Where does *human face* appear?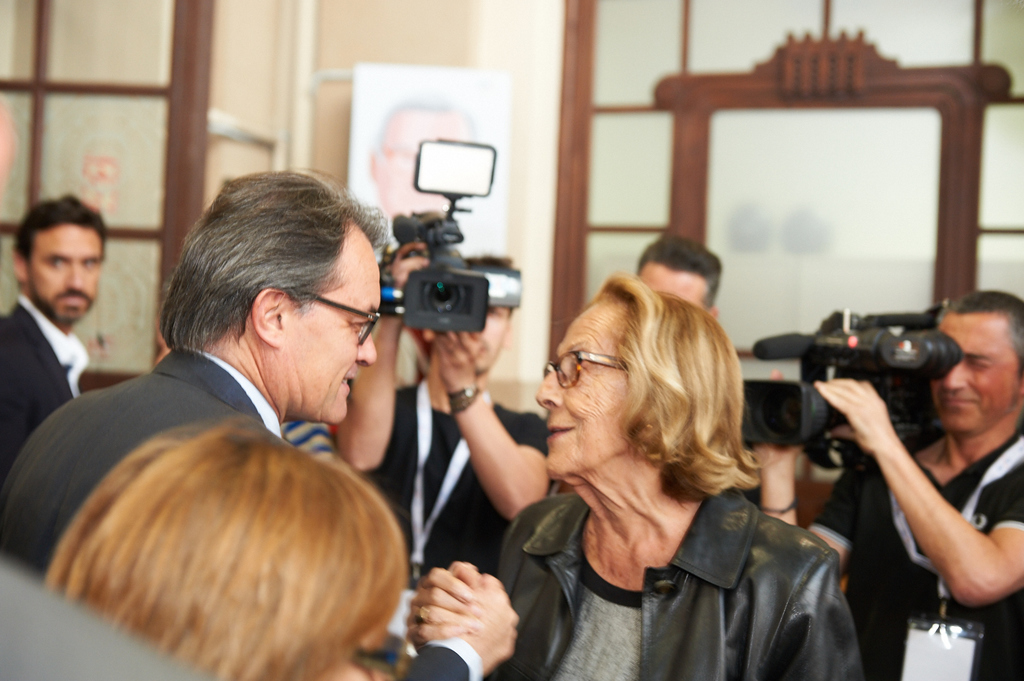
Appears at [x1=315, y1=618, x2=393, y2=680].
